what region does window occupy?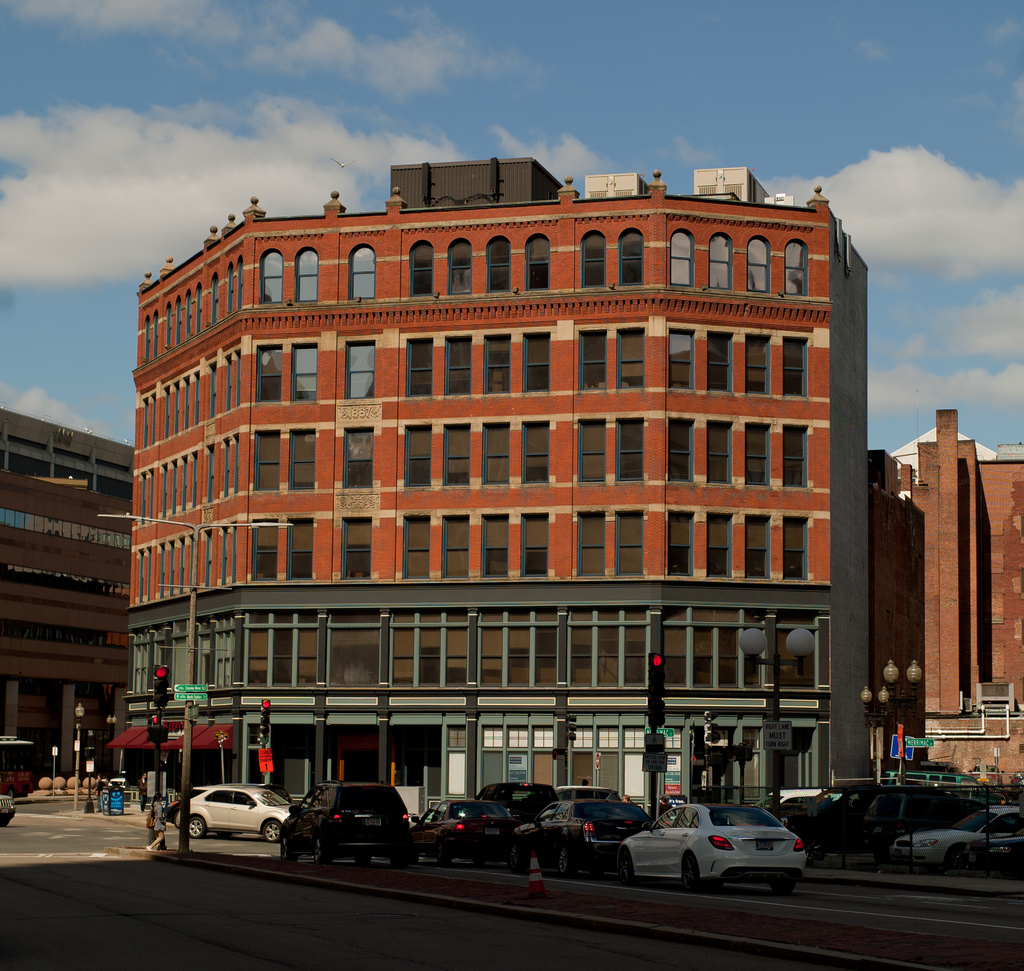
[448, 726, 468, 749].
